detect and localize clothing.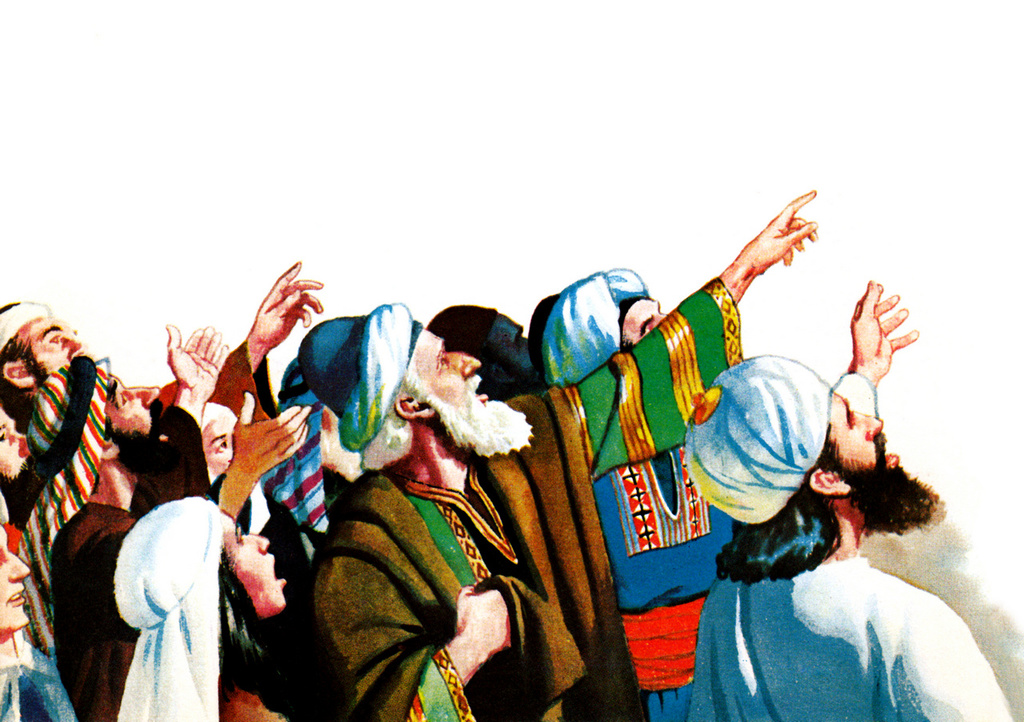
Localized at (x1=532, y1=271, x2=646, y2=383).
